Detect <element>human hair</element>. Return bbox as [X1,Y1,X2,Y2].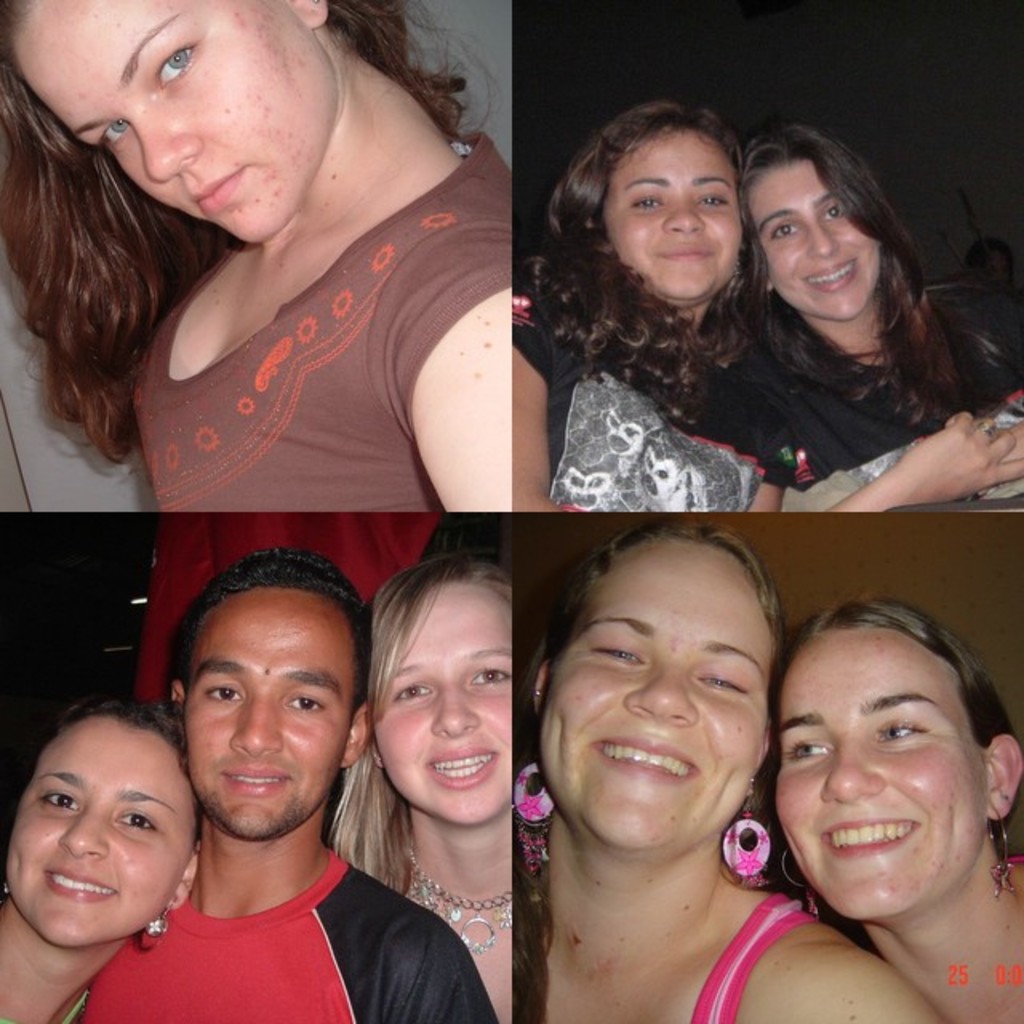
[326,554,518,896].
